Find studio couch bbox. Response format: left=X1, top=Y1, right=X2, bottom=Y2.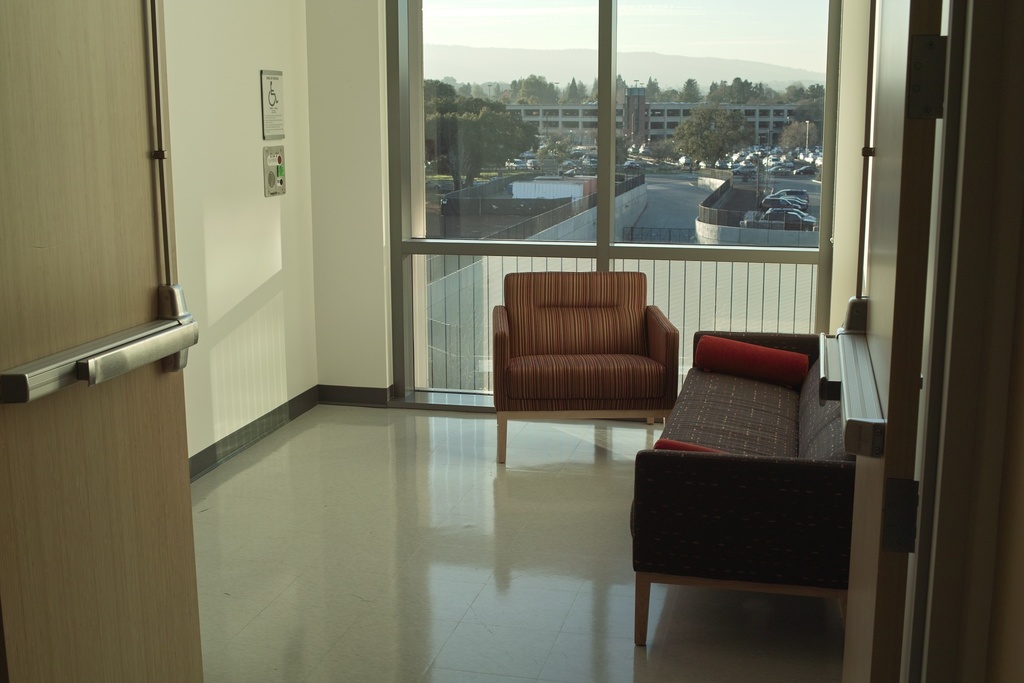
left=626, top=329, right=874, bottom=657.
